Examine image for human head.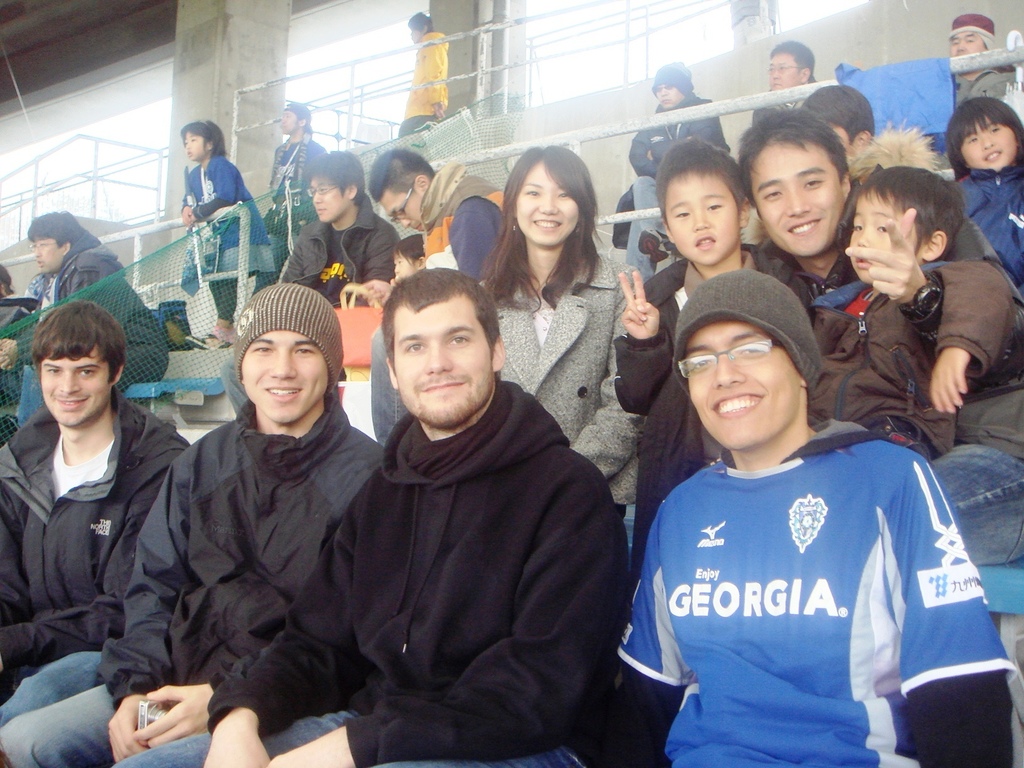
Examination result: x1=734 y1=111 x2=856 y2=260.
